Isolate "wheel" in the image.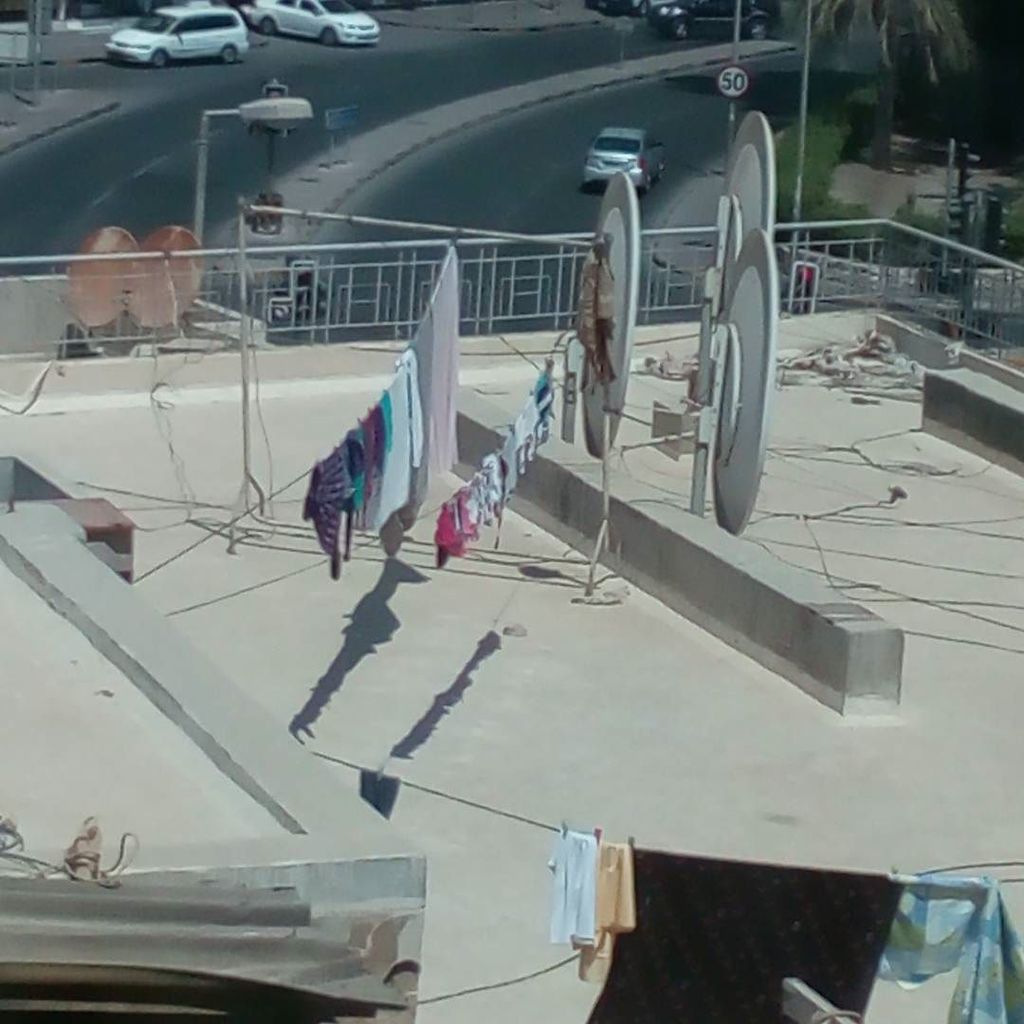
Isolated region: select_region(150, 50, 166, 65).
